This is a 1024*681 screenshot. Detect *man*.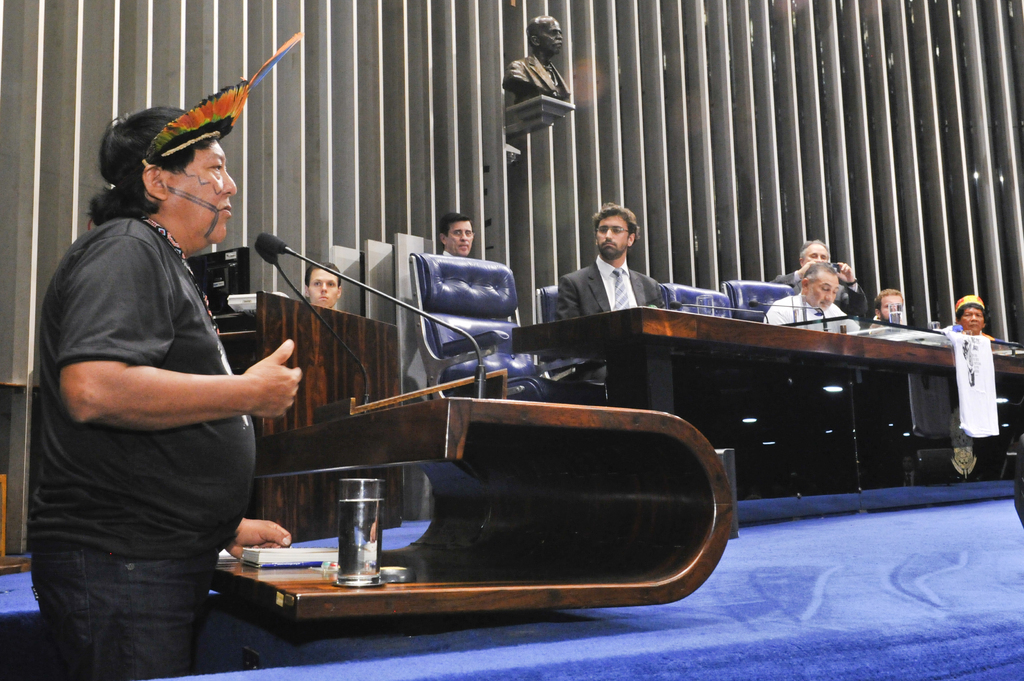
locate(937, 286, 993, 339).
